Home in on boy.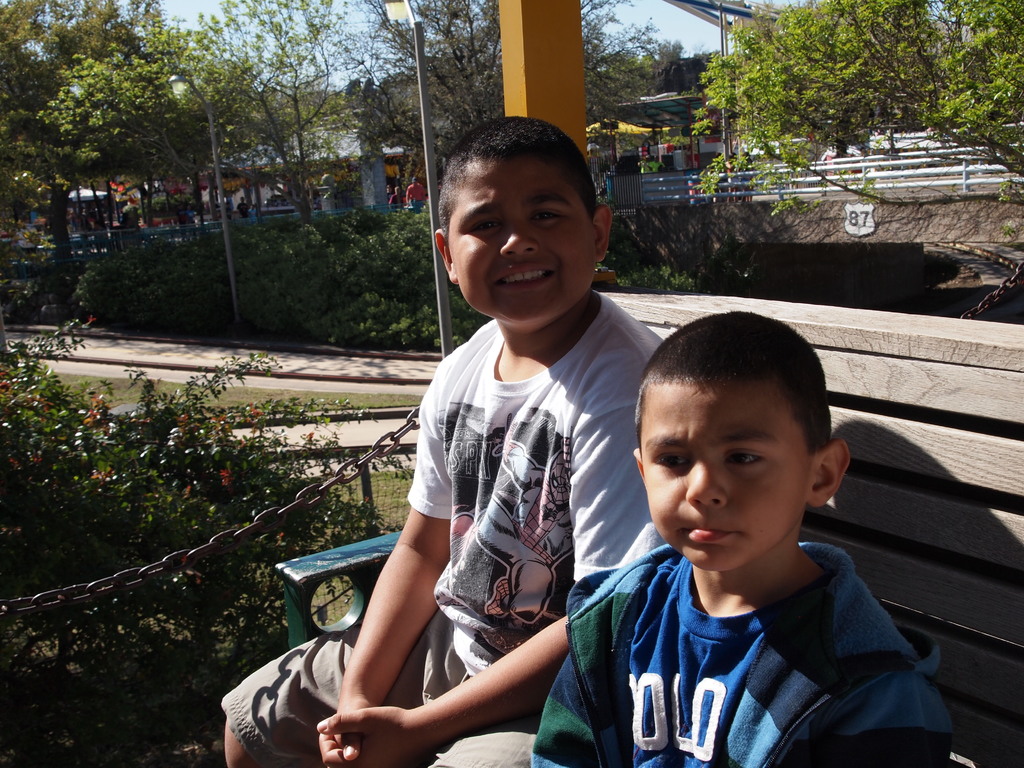
Homed in at bbox(223, 118, 671, 767).
